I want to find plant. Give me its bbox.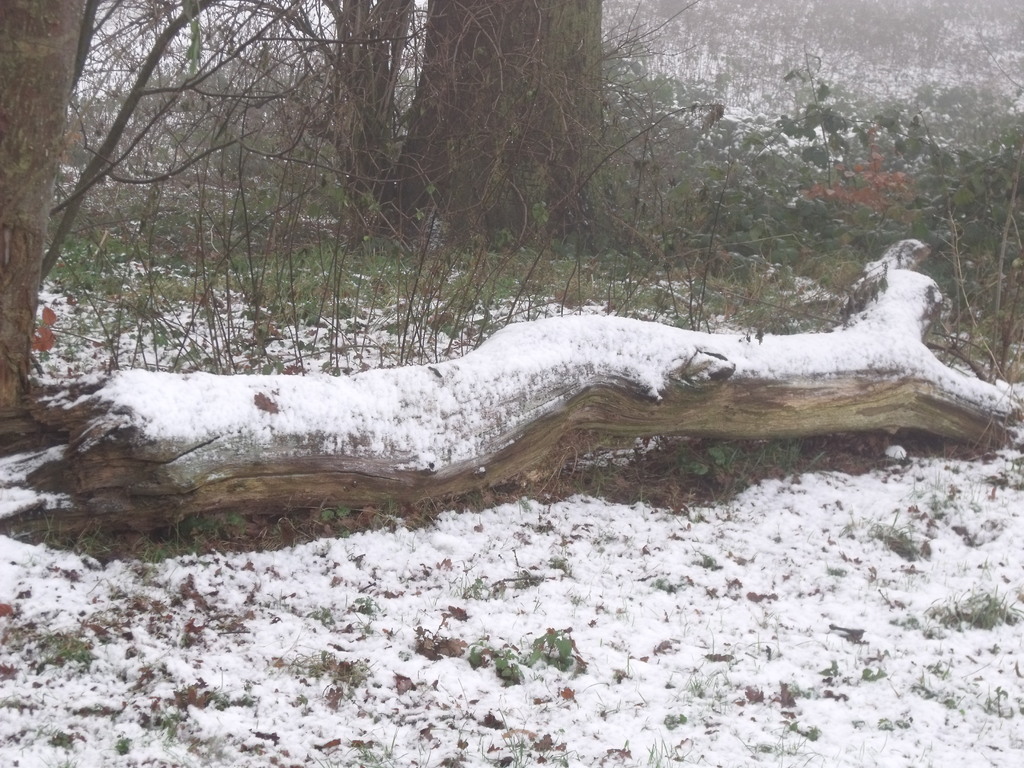
(left=499, top=713, right=536, bottom=767).
